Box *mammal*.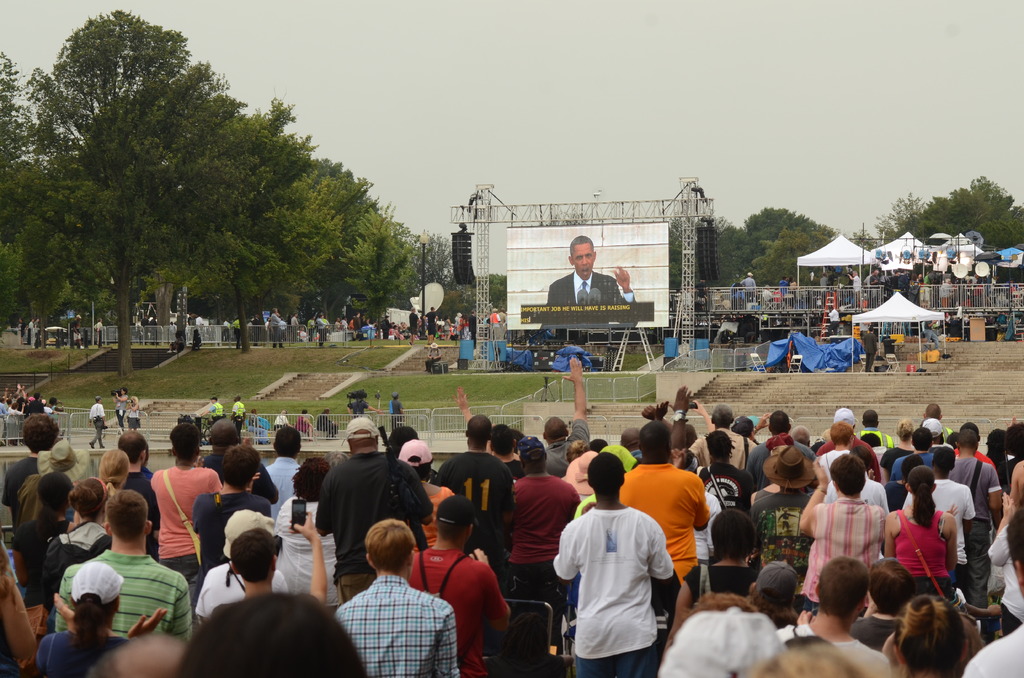
left=882, top=584, right=986, bottom=673.
